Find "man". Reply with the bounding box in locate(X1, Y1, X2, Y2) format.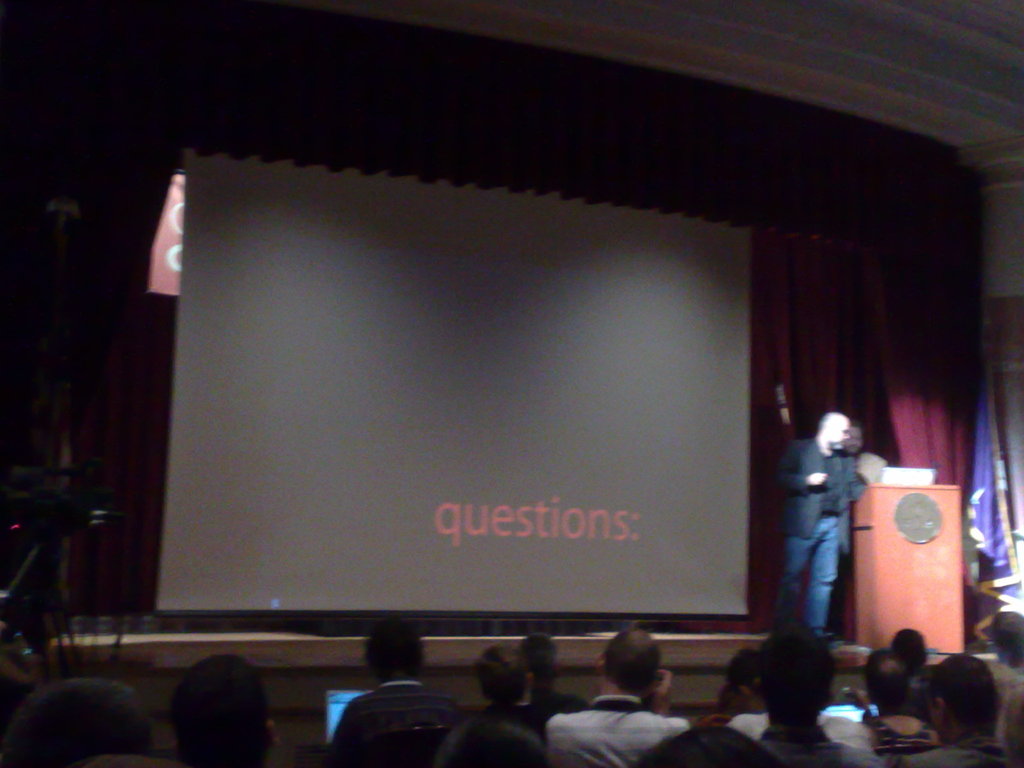
locate(878, 650, 1023, 767).
